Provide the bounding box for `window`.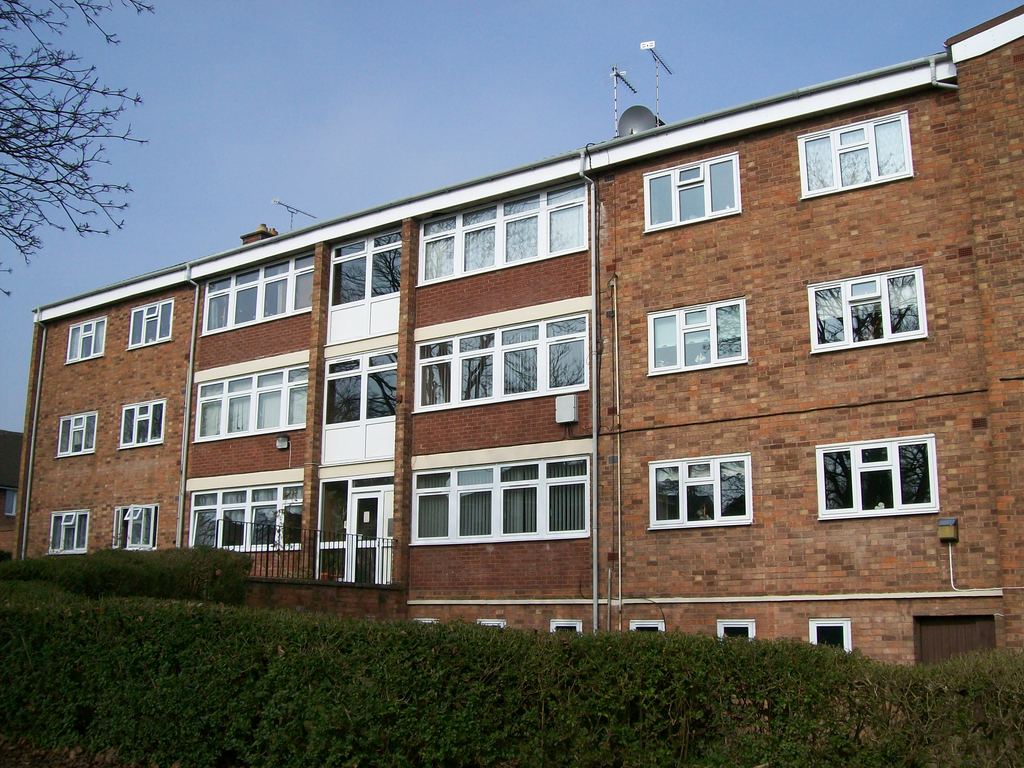
Rect(796, 113, 909, 199).
